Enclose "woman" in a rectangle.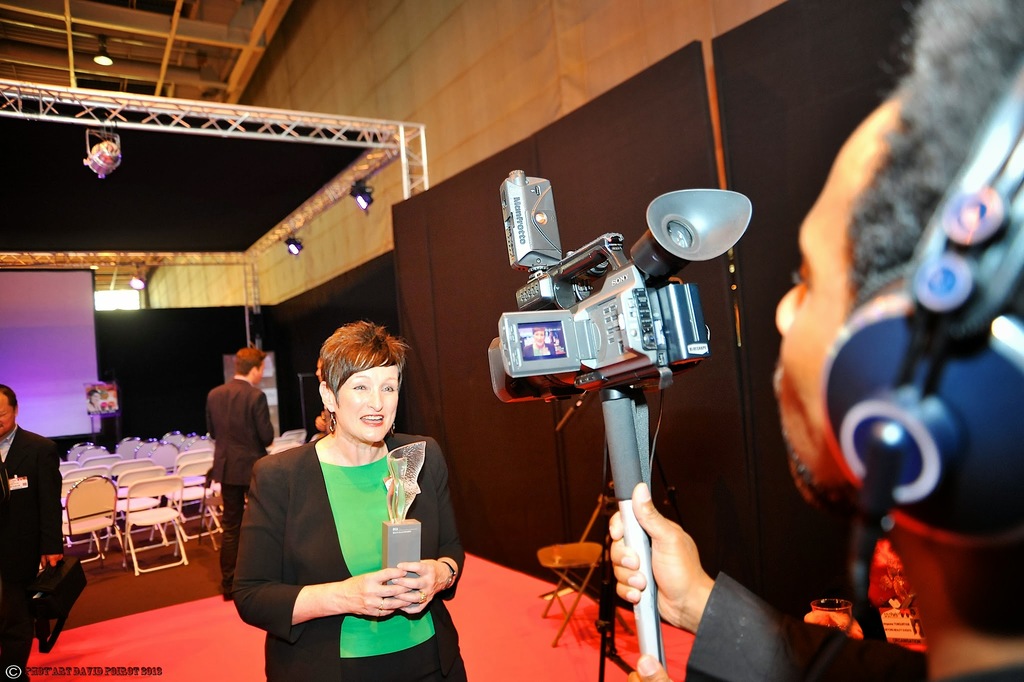
[234, 316, 438, 672].
